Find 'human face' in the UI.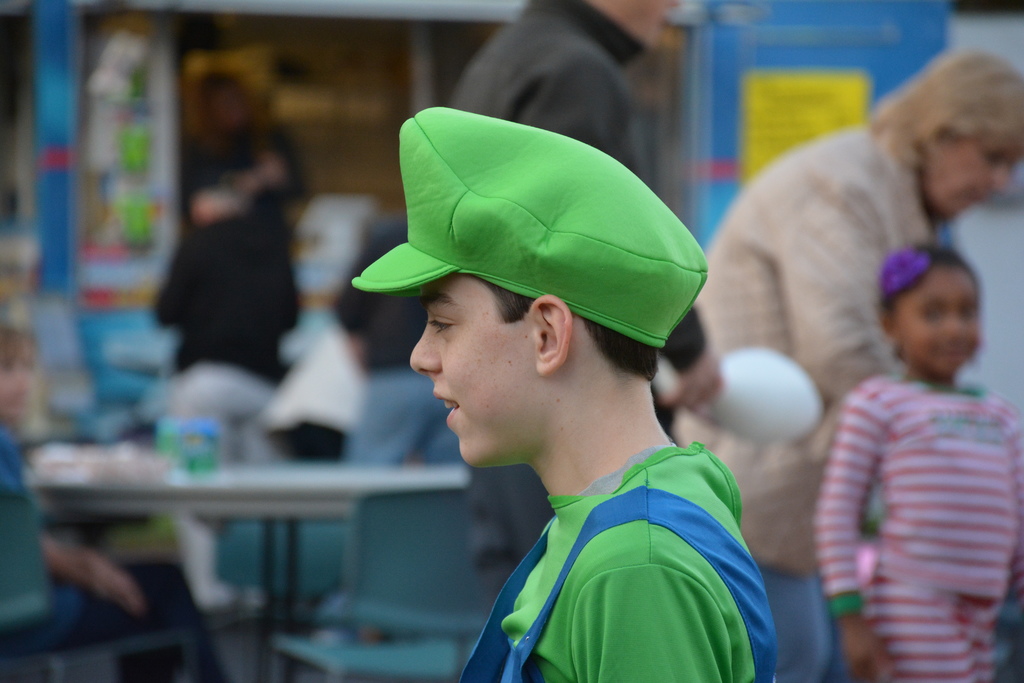
UI element at bbox=[412, 265, 540, 472].
